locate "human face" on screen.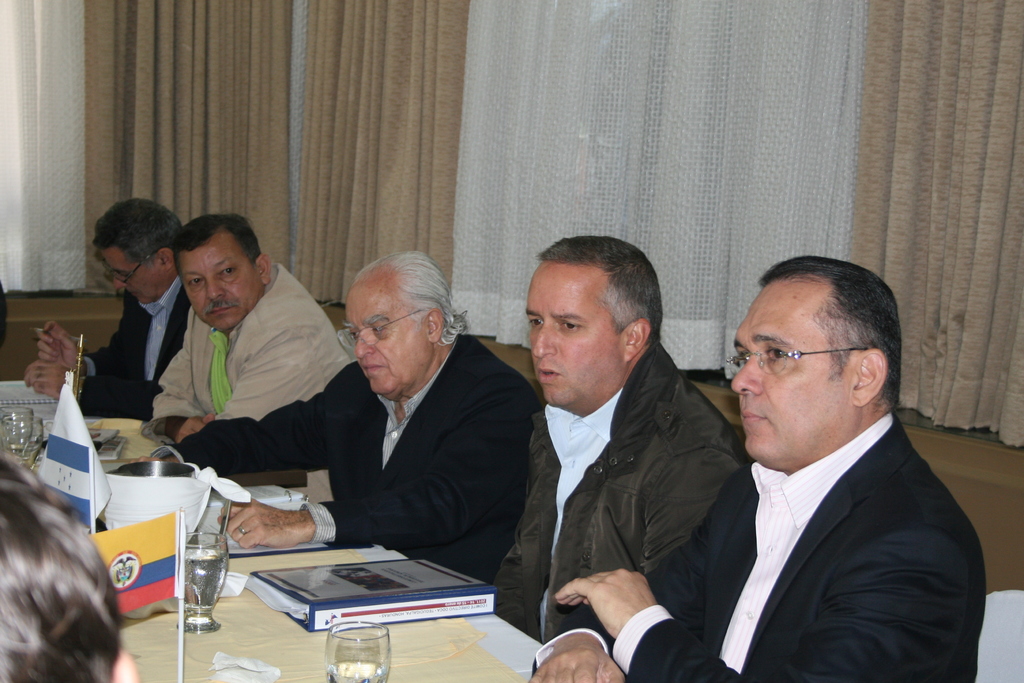
On screen at left=178, top=241, right=262, bottom=329.
